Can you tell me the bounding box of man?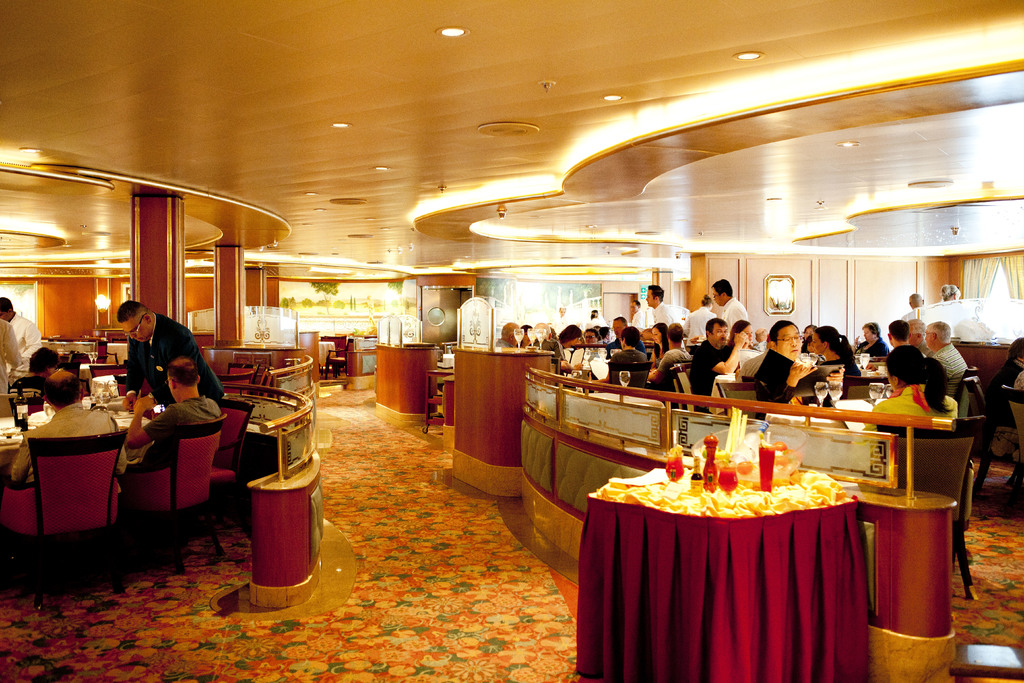
[x1=925, y1=320, x2=965, y2=399].
